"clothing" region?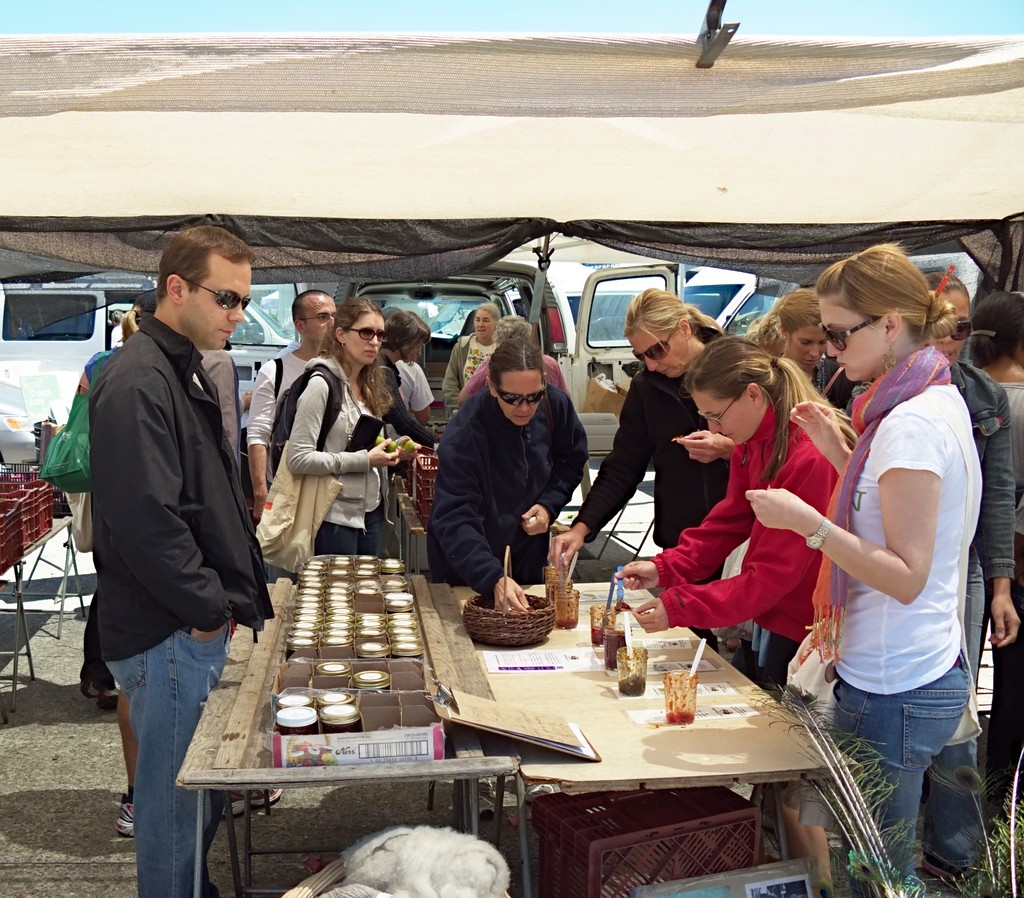
<box>773,294,1001,858</box>
